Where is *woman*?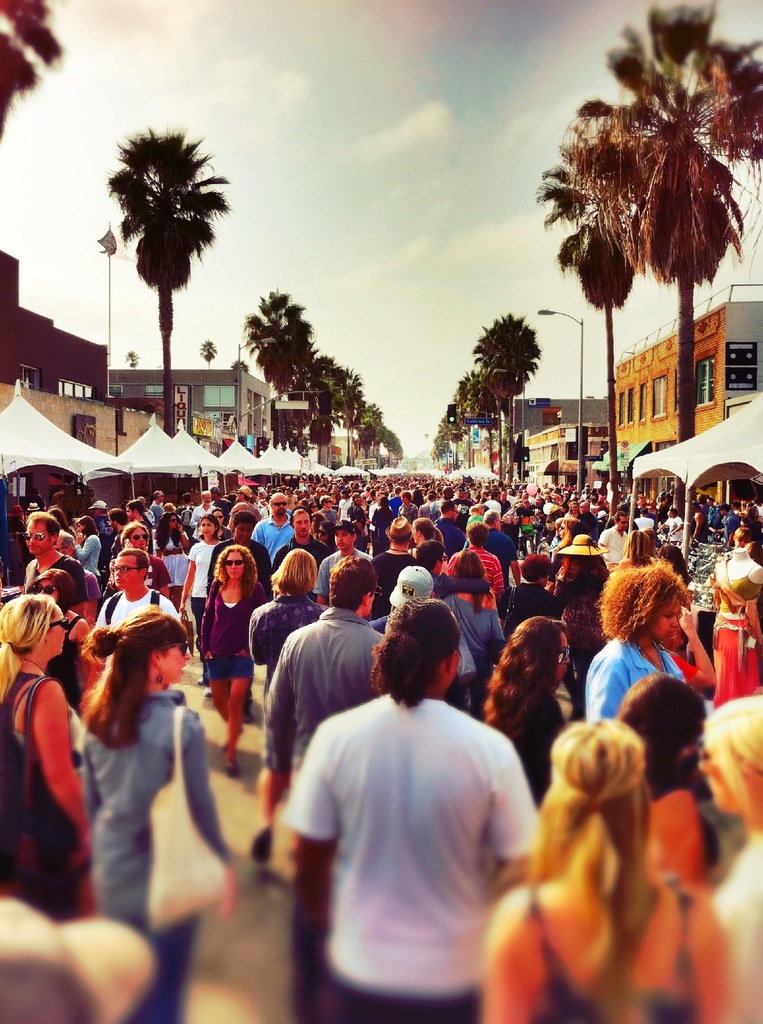
pyautogui.locateOnScreen(619, 529, 661, 570).
